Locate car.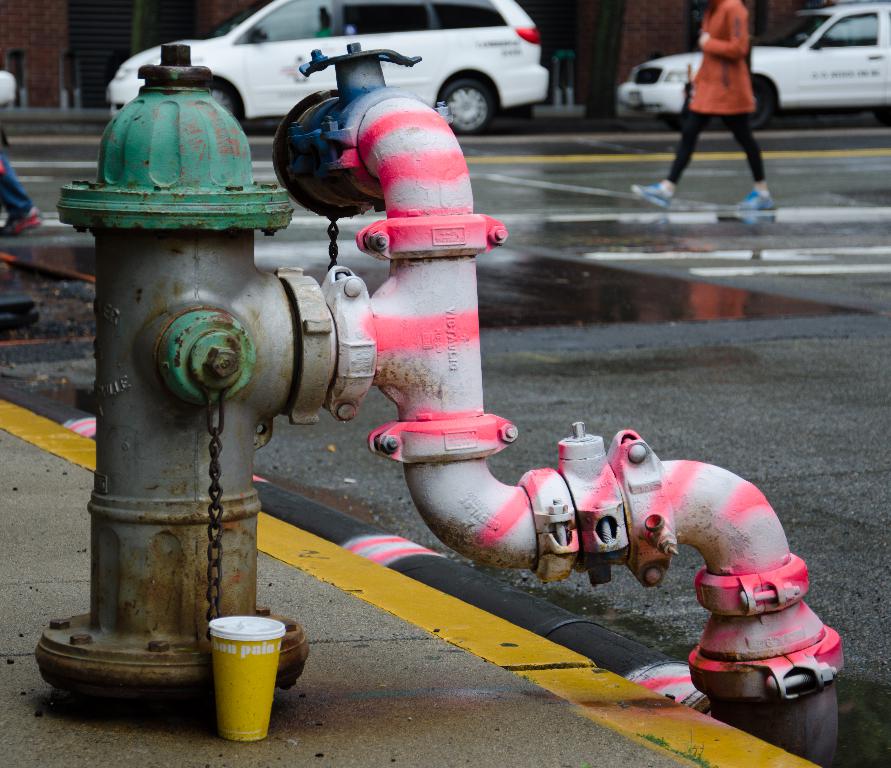
Bounding box: locate(618, 4, 890, 128).
